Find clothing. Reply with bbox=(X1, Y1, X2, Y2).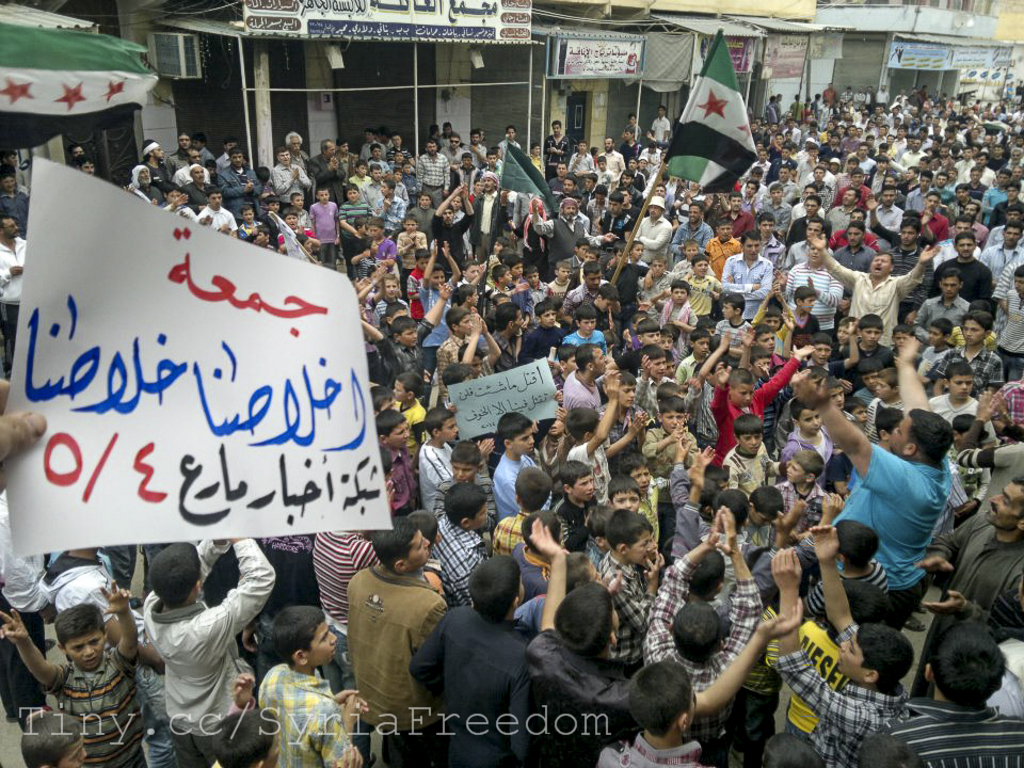
bbox=(396, 231, 428, 266).
